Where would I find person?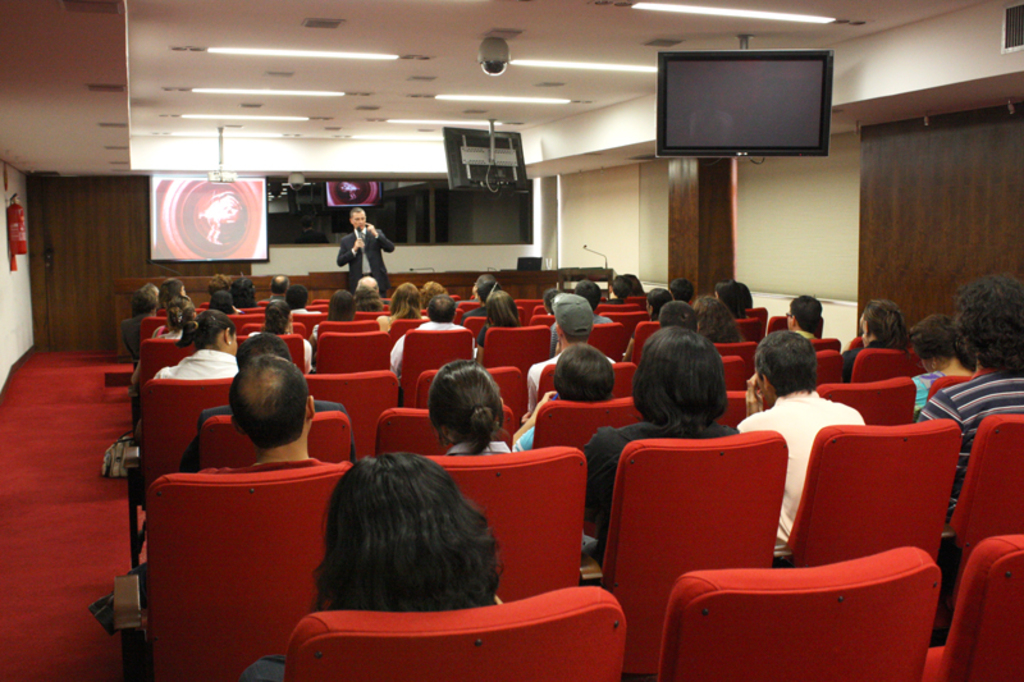
At 914:276:1023:583.
